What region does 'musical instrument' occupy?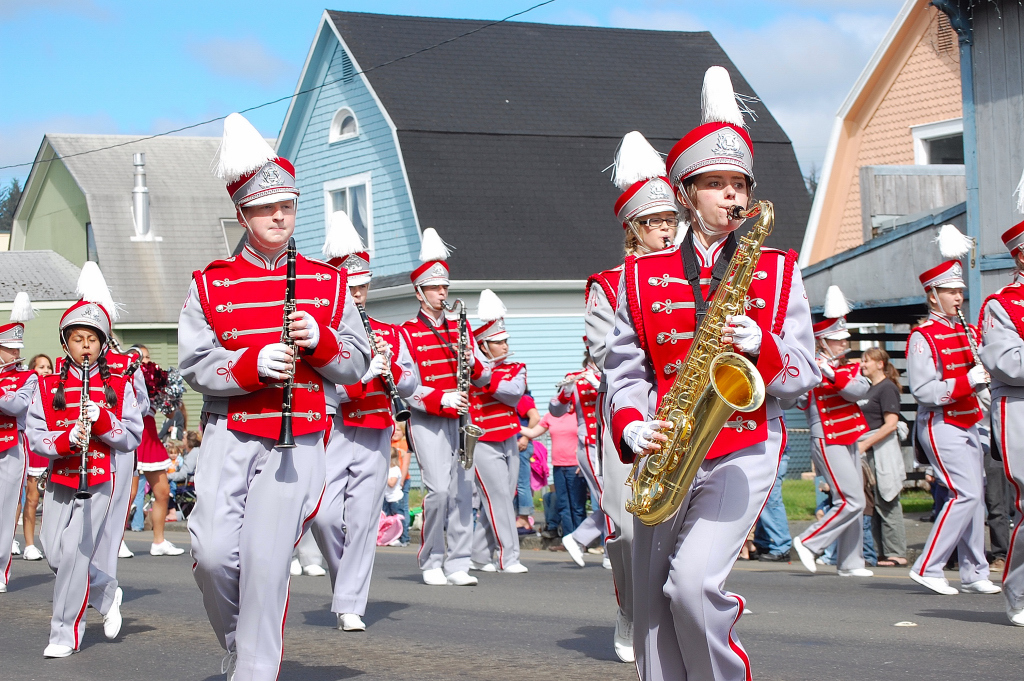
[left=438, top=299, right=483, bottom=470].
